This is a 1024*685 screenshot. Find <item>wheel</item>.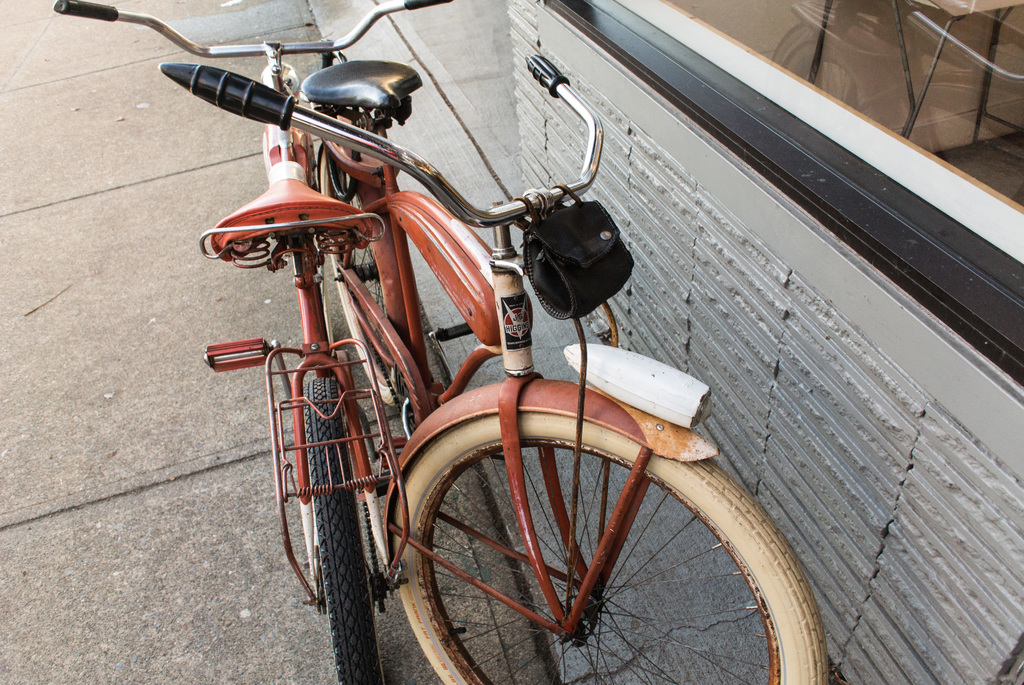
Bounding box: 305:376:384:684.
